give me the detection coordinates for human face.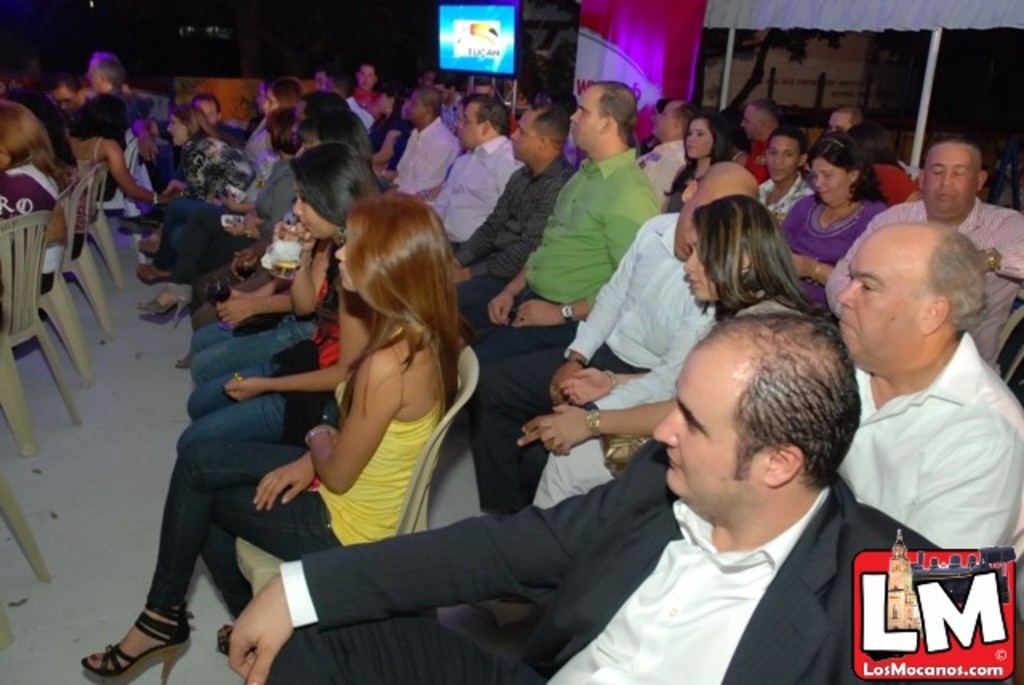
BBox(746, 102, 762, 138).
